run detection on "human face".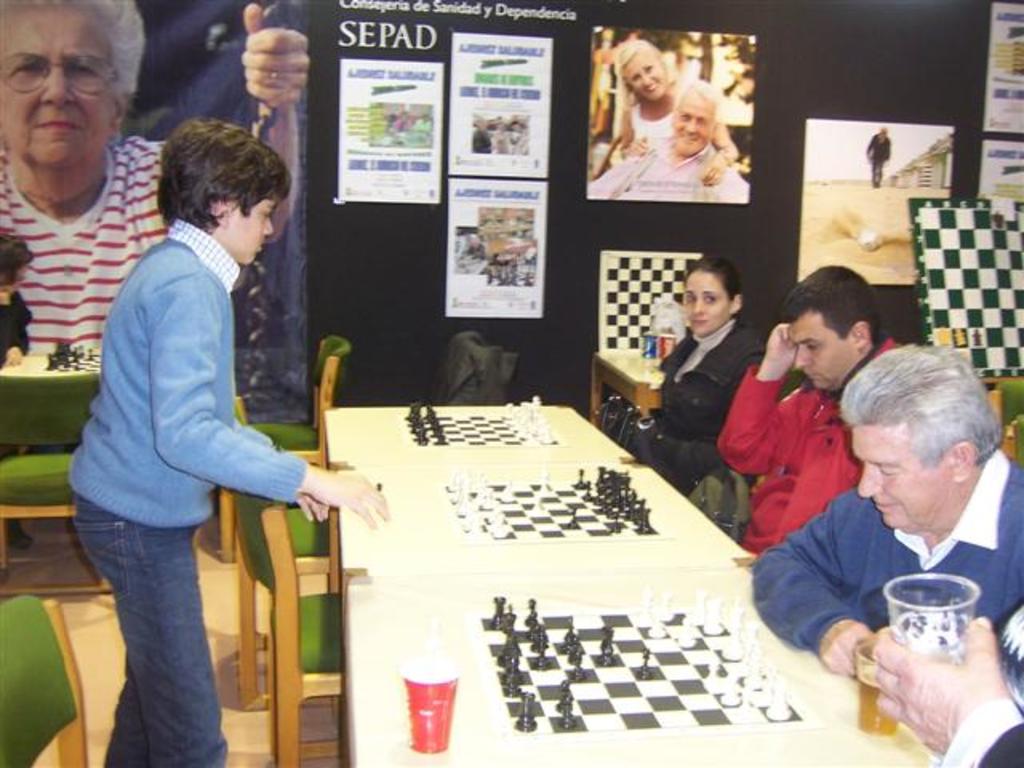
Result: x1=688 y1=277 x2=723 y2=338.
